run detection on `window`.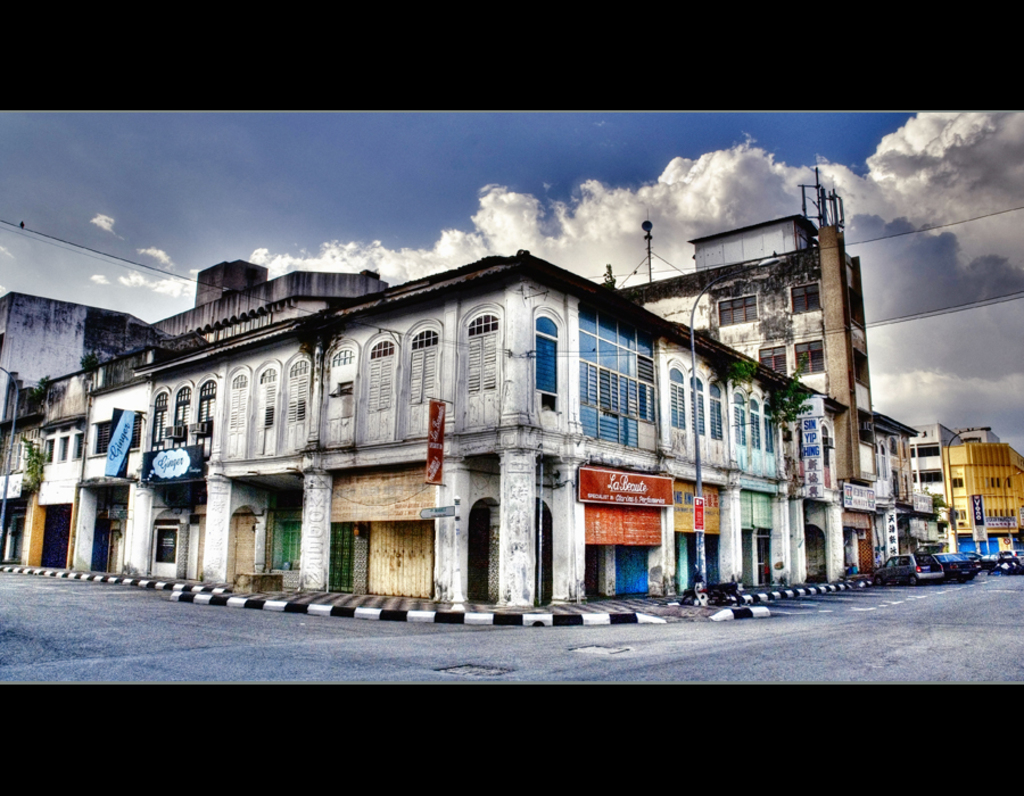
Result: select_region(325, 342, 362, 414).
